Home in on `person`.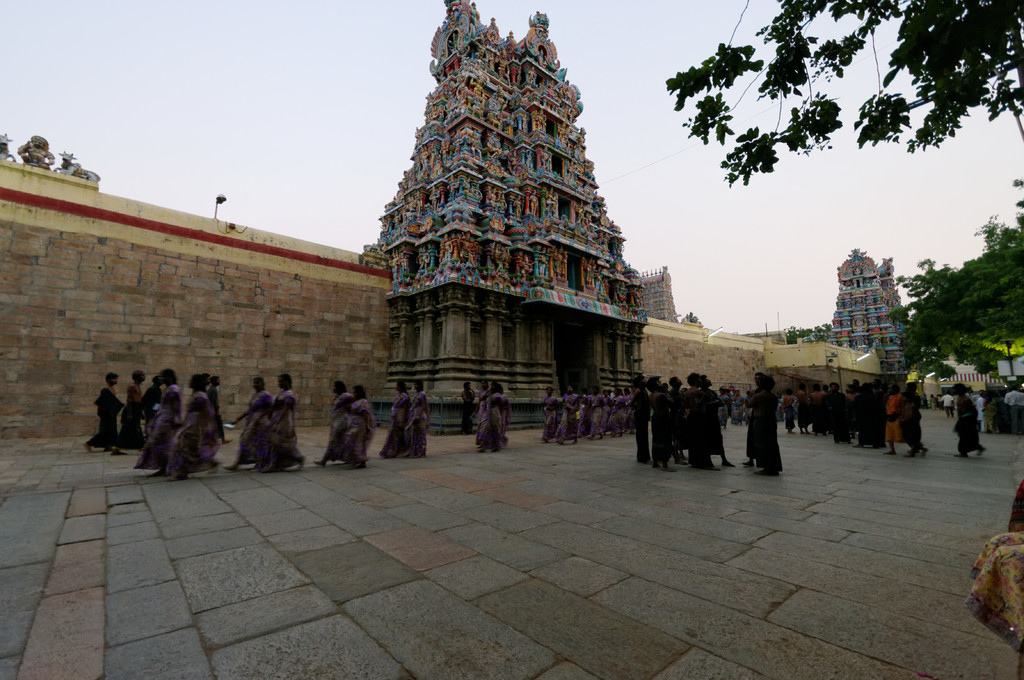
Homed in at [225,379,272,468].
